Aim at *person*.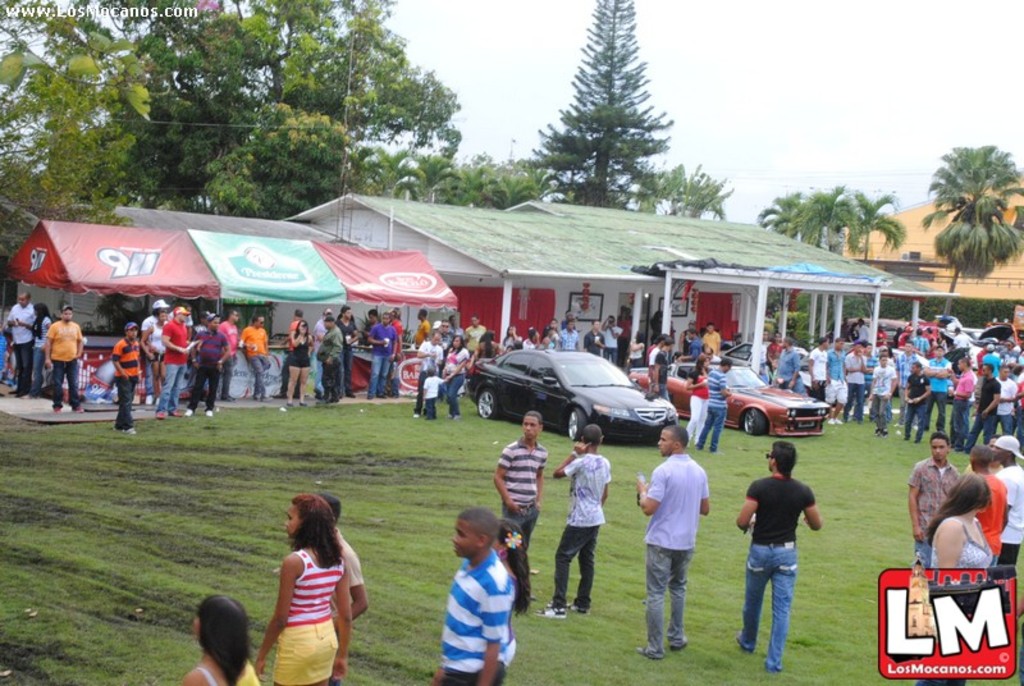
Aimed at (110, 320, 143, 434).
